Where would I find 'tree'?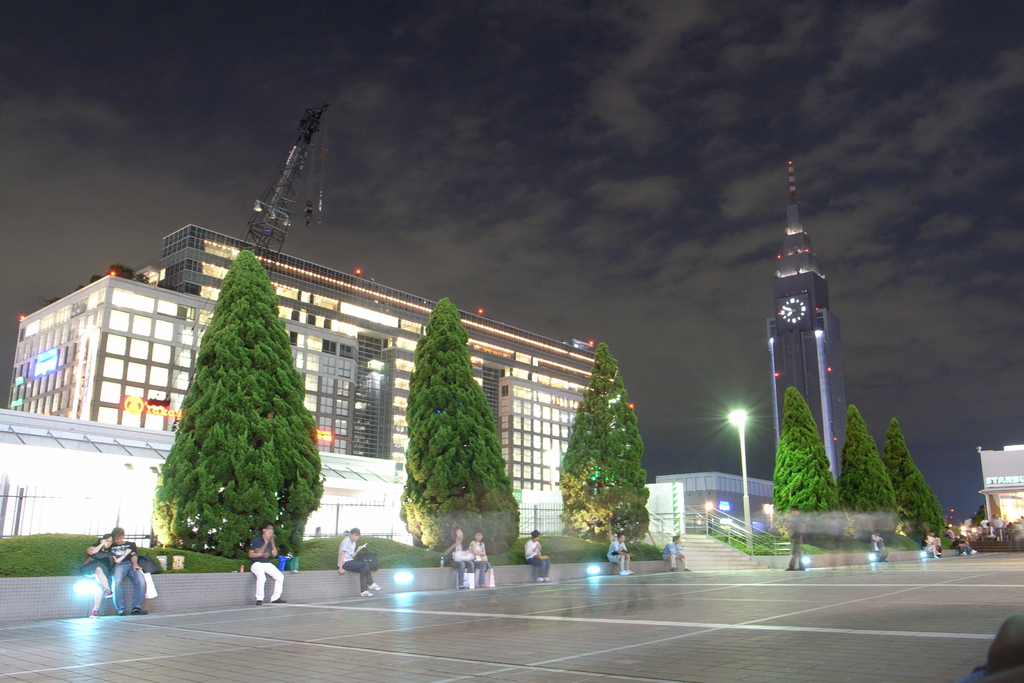
At (left=397, top=298, right=520, bottom=563).
